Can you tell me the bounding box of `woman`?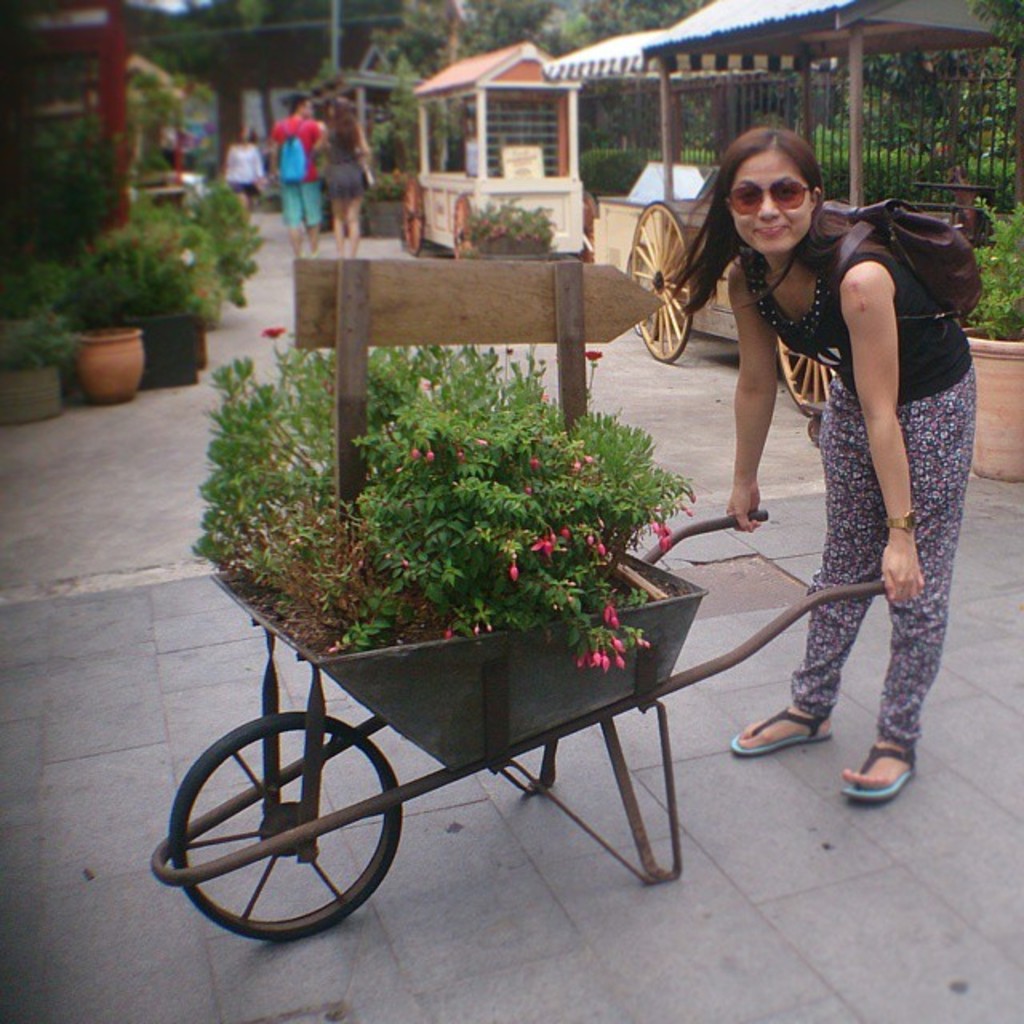
left=322, top=93, right=371, bottom=261.
